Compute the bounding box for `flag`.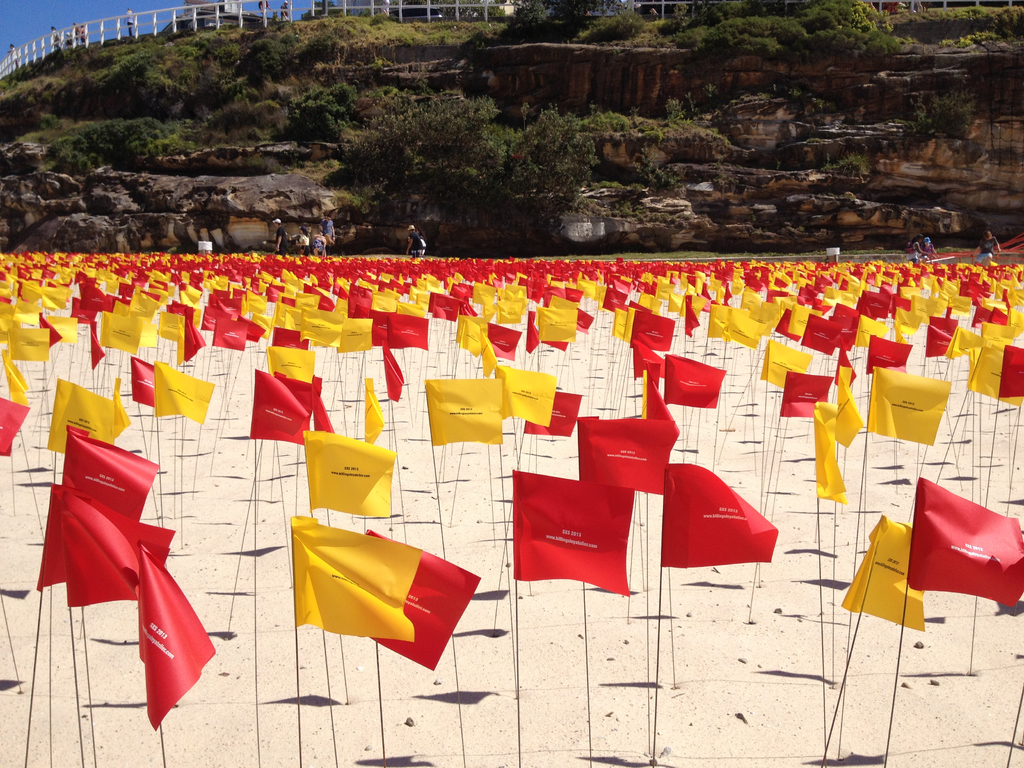
(left=808, top=409, right=848, bottom=507).
